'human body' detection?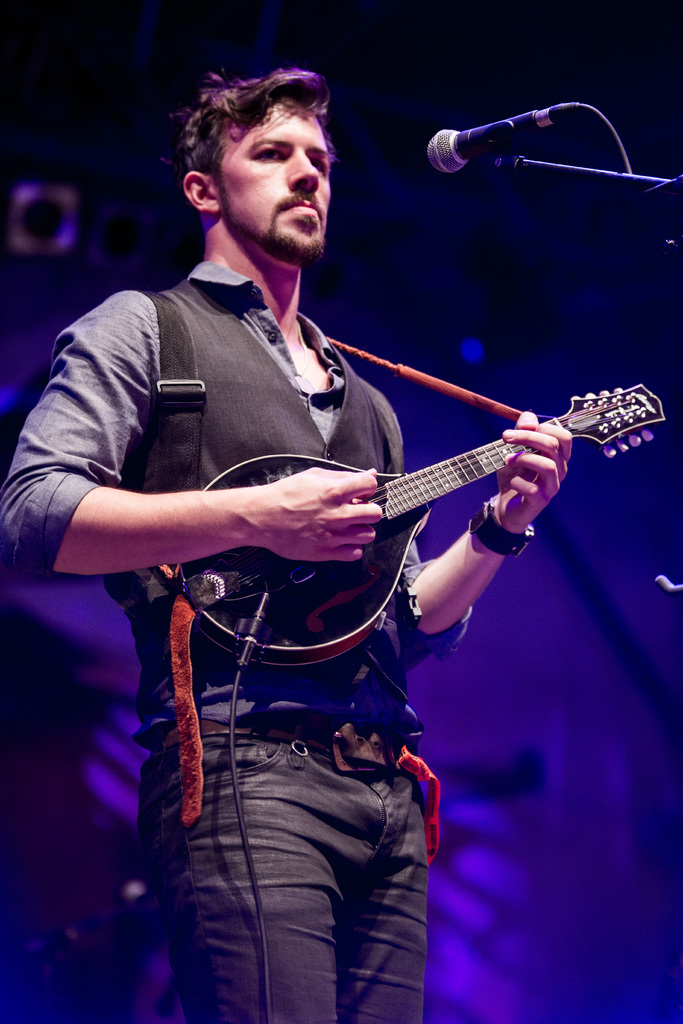
(63, 120, 602, 1009)
